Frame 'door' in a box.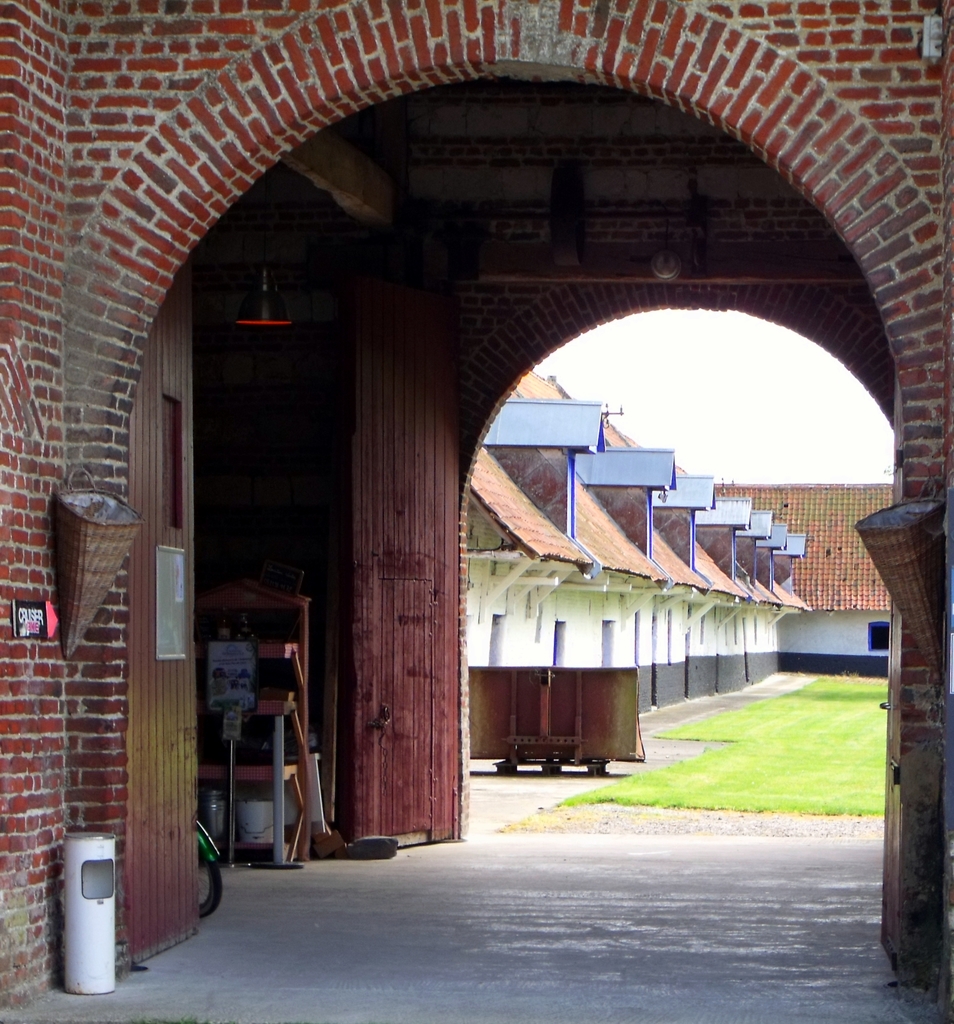
<region>876, 362, 909, 991</region>.
